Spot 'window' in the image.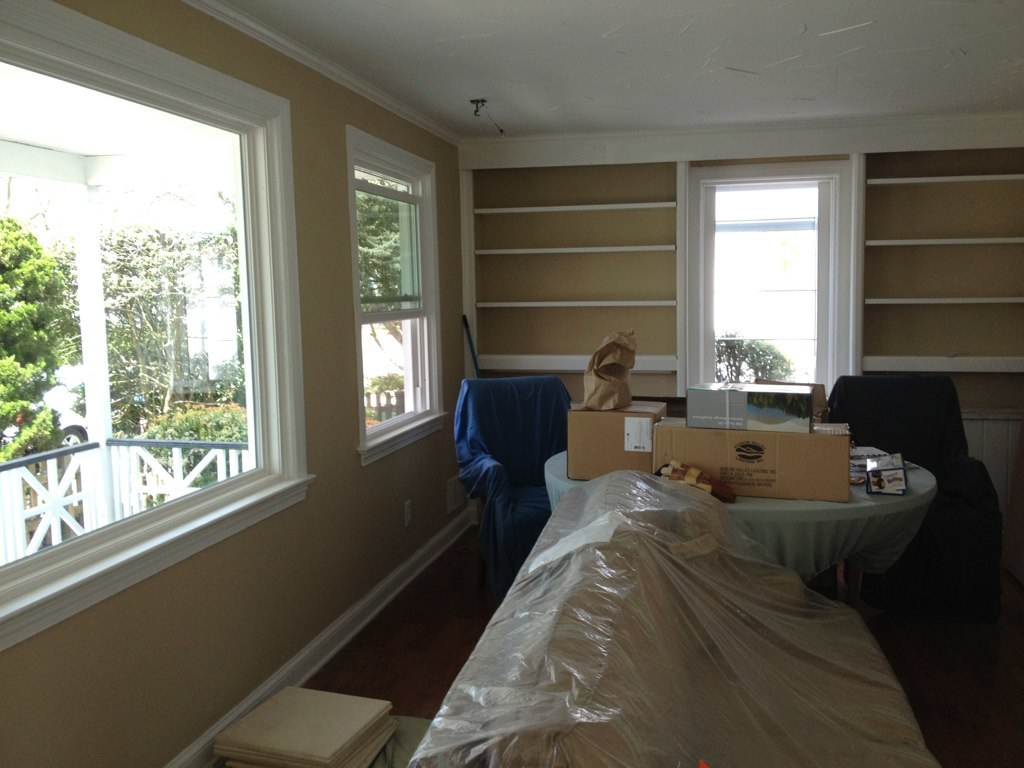
'window' found at [350, 142, 436, 449].
